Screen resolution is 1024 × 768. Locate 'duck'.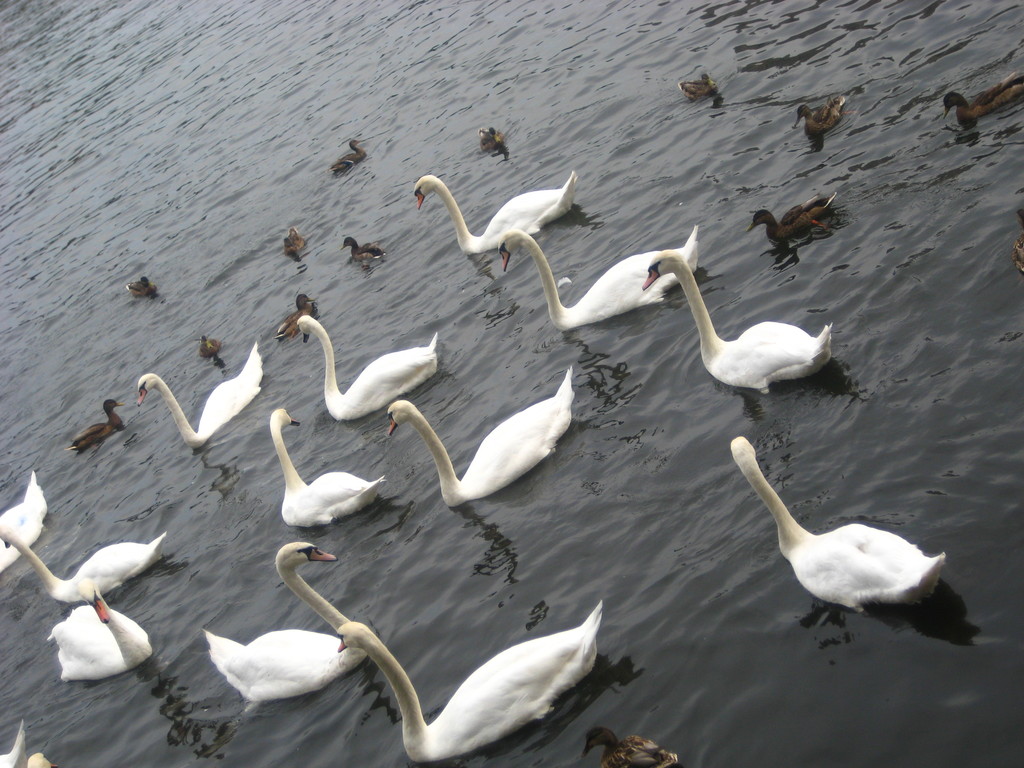
{"x1": 191, "y1": 533, "x2": 369, "y2": 712}.
